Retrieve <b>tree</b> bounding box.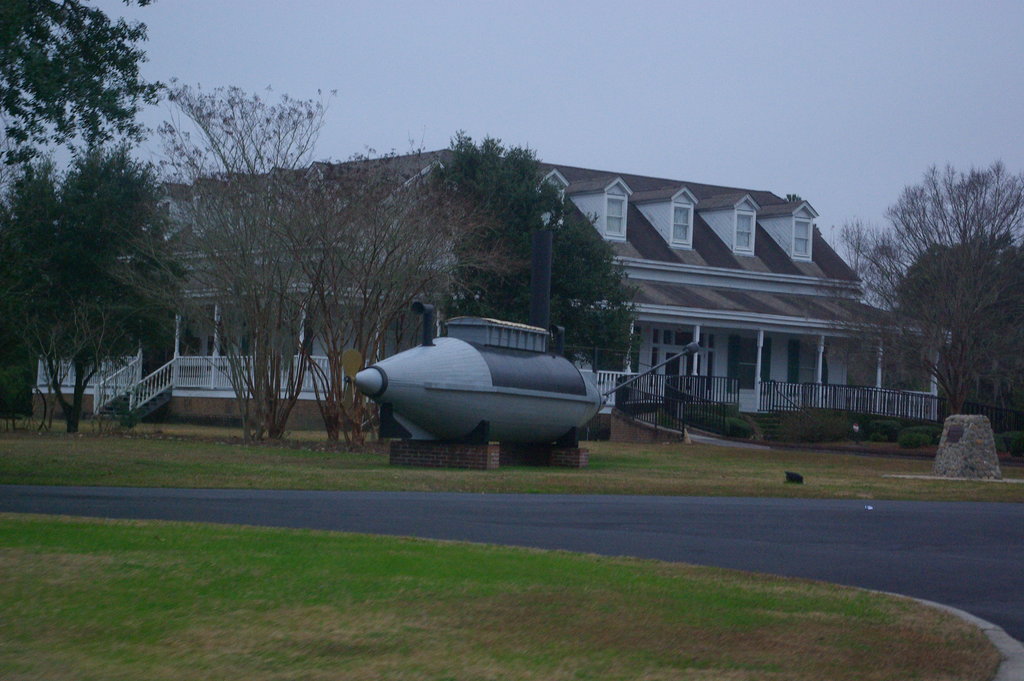
Bounding box: select_region(899, 138, 1012, 441).
